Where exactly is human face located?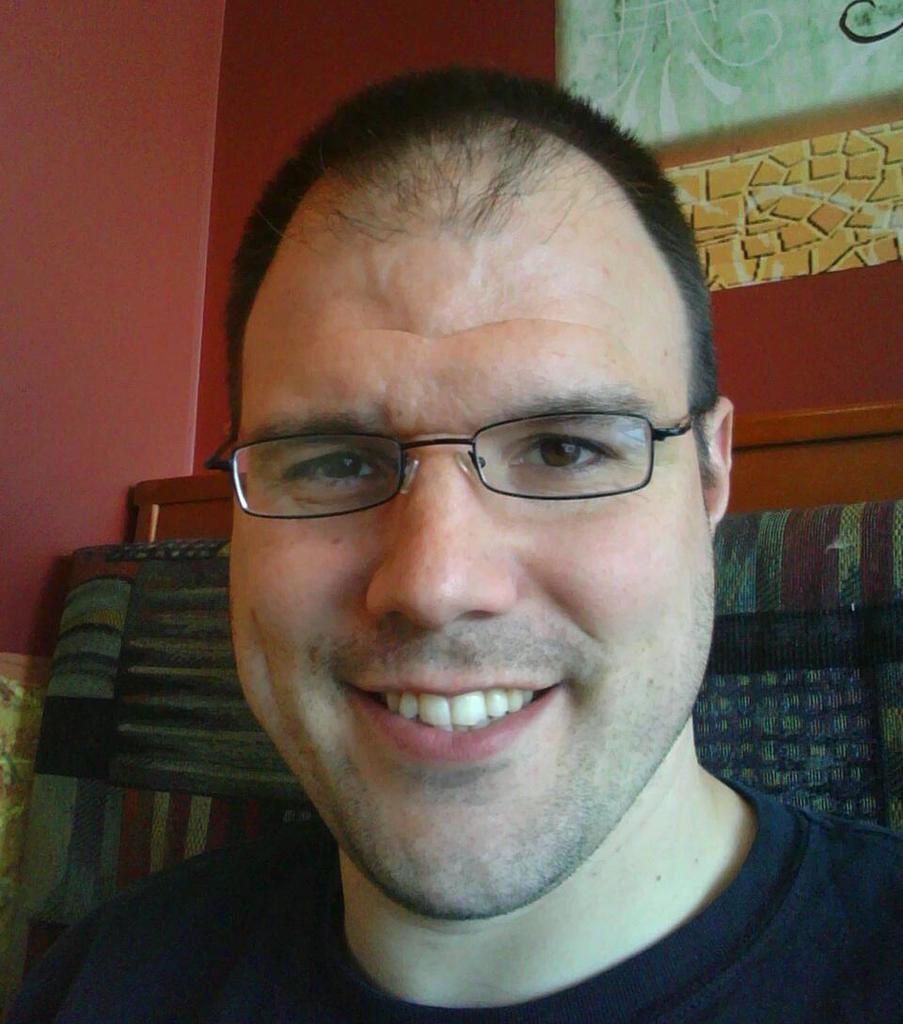
Its bounding box is [233,221,720,919].
